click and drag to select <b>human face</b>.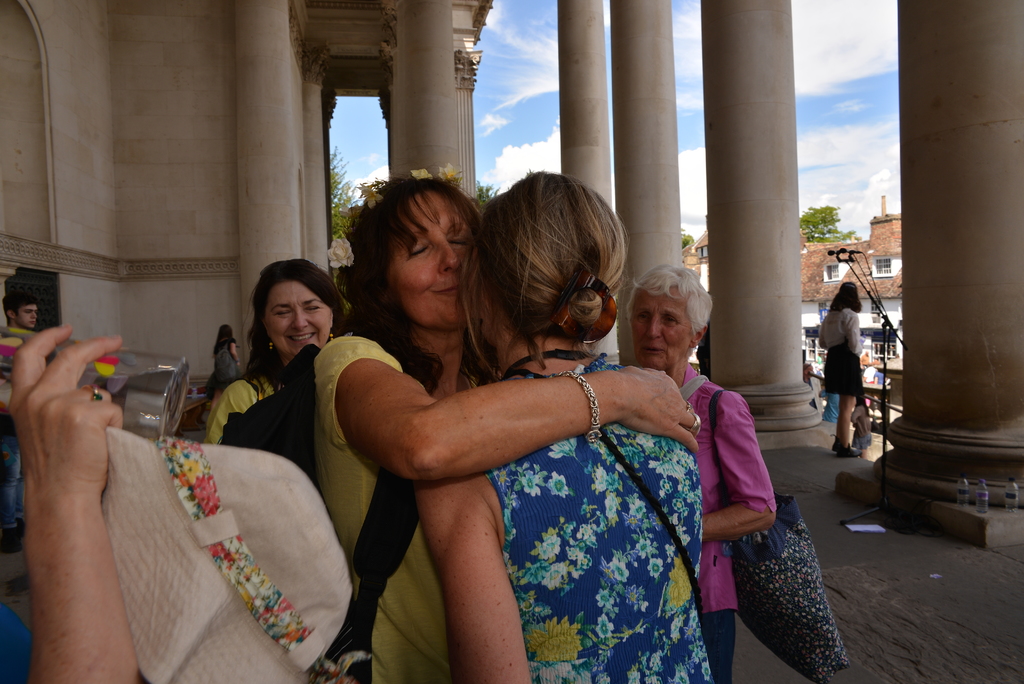
Selection: box=[15, 302, 47, 330].
